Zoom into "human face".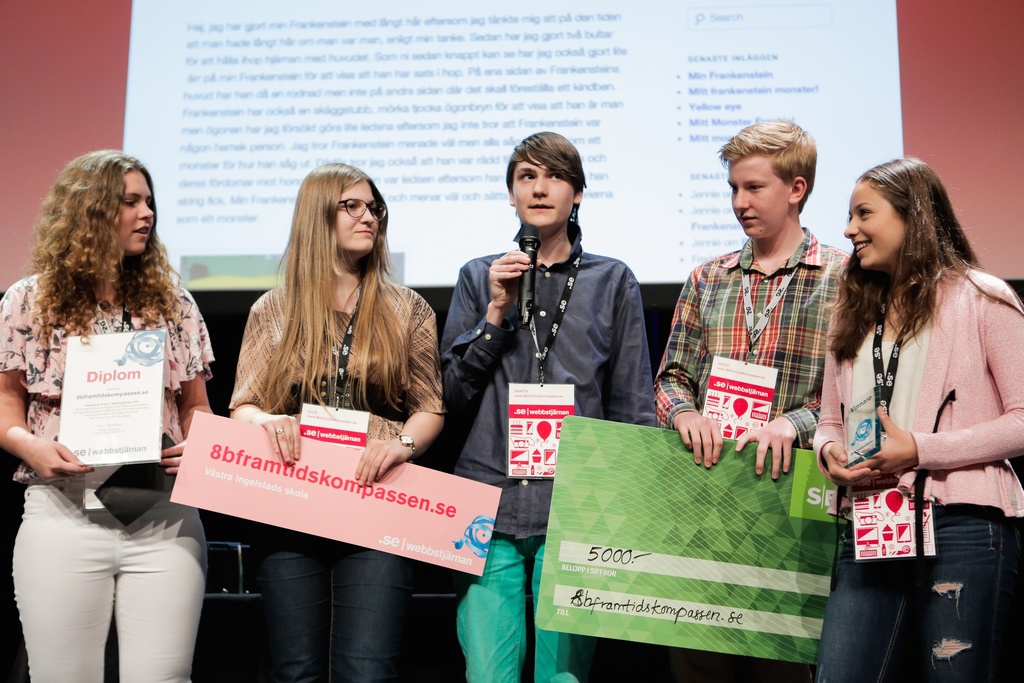
Zoom target: [514, 152, 575, 227].
